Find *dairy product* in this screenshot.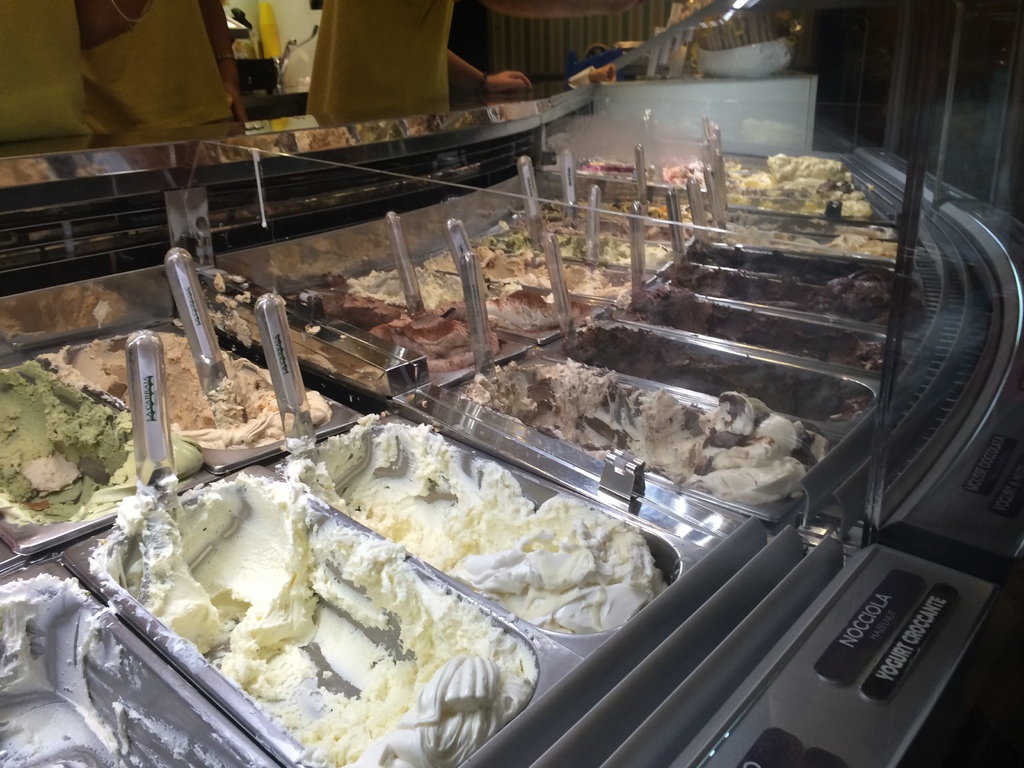
The bounding box for *dairy product* is 371, 273, 591, 337.
